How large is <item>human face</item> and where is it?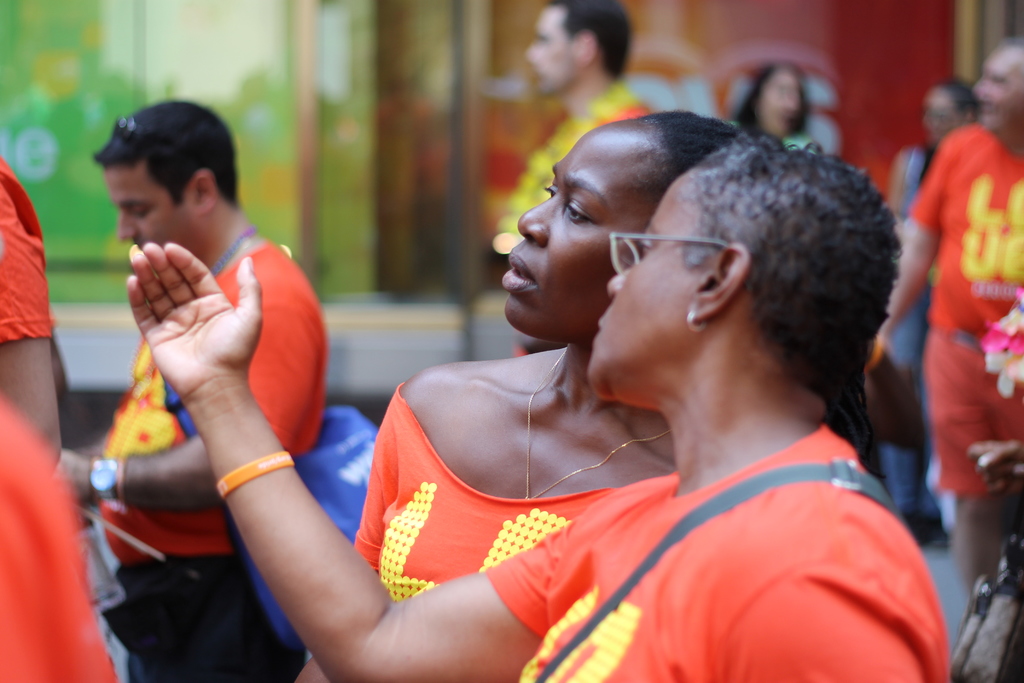
Bounding box: x1=757 y1=68 x2=800 y2=138.
